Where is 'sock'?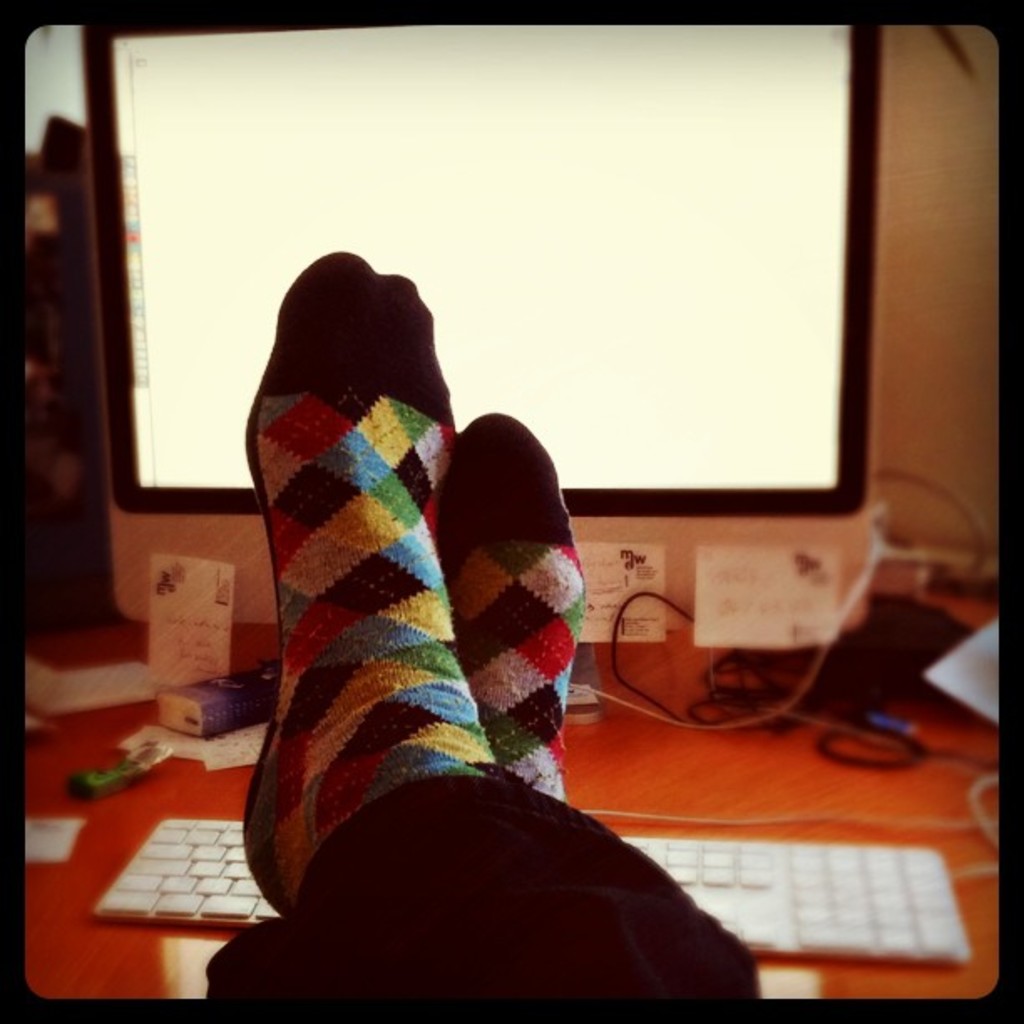
Rect(438, 410, 582, 805).
